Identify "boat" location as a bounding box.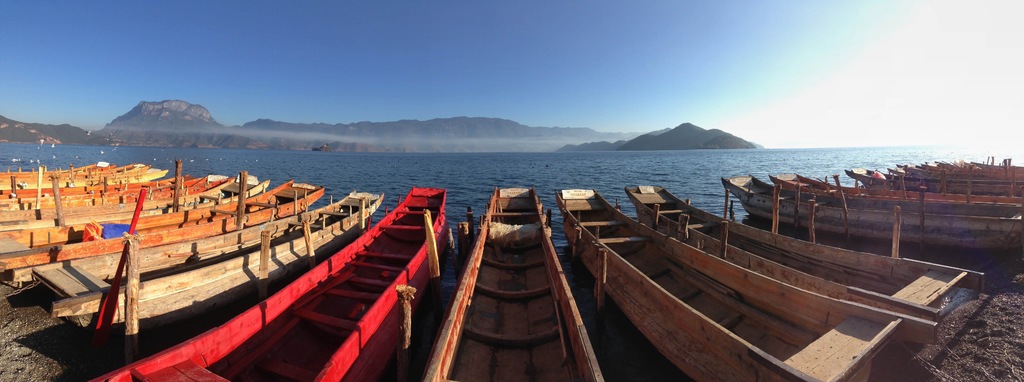
BBox(405, 176, 626, 364).
